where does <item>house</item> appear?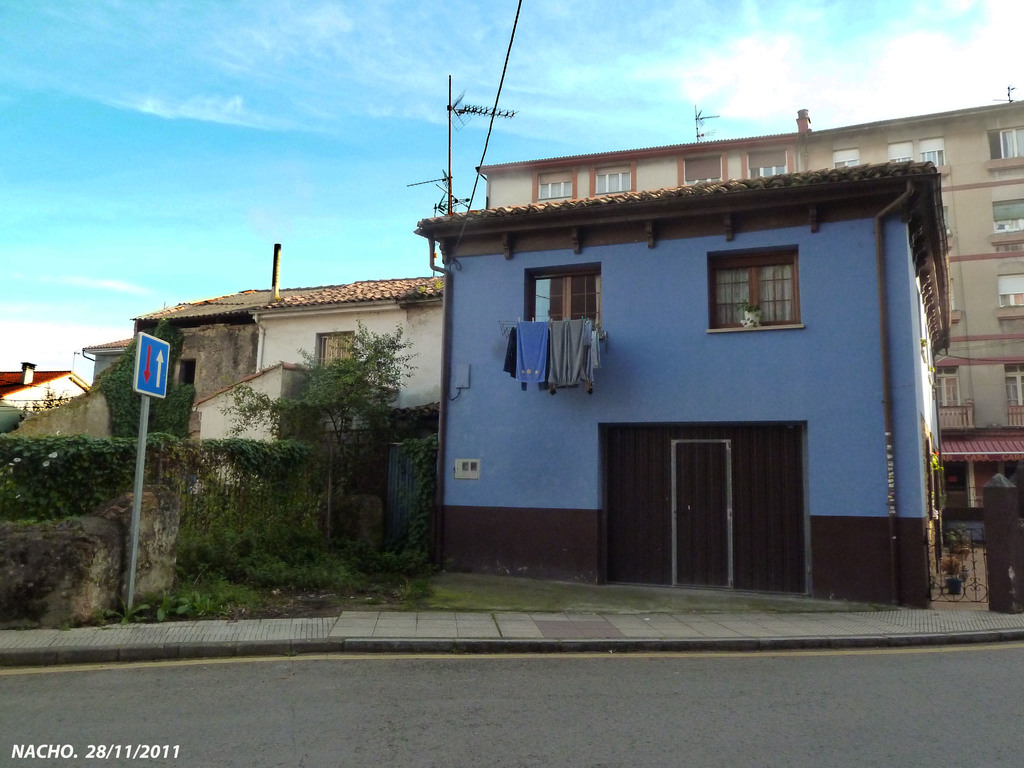
Appears at crop(128, 281, 444, 446).
